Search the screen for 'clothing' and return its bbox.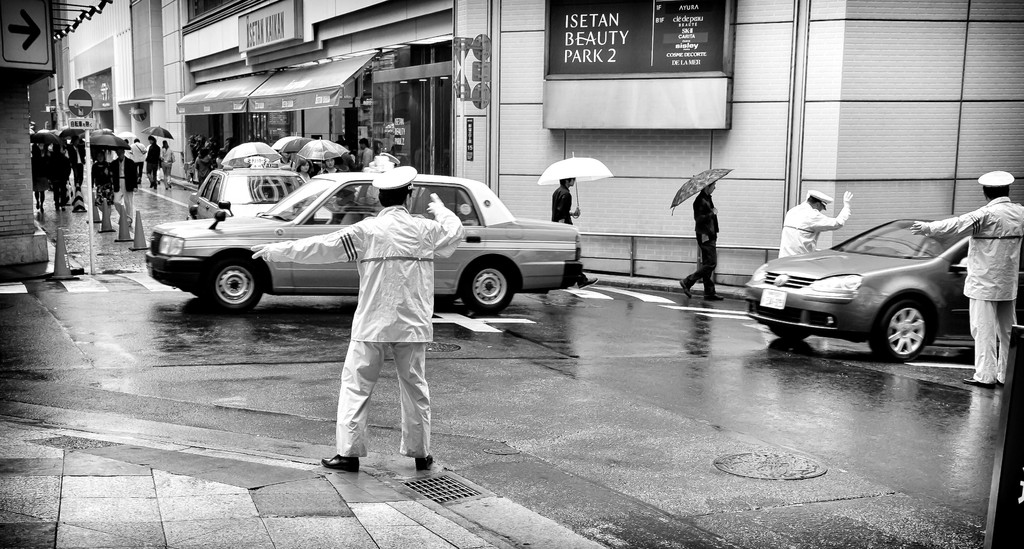
Found: 268 194 465 474.
